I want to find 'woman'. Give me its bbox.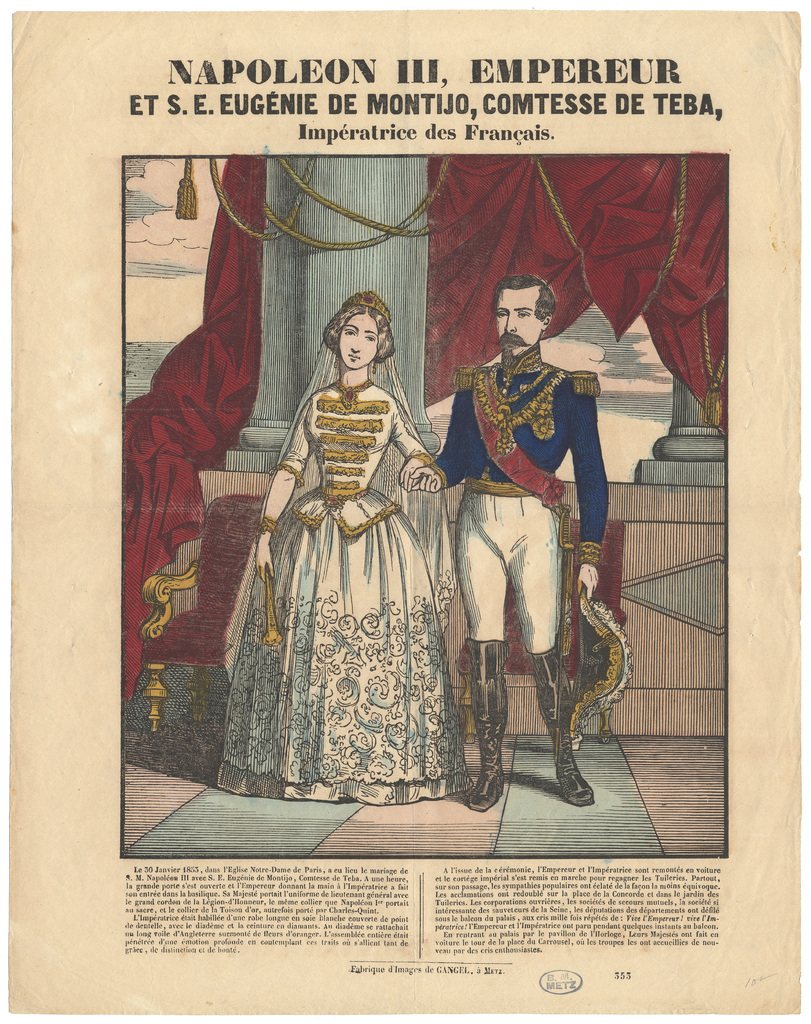
locate(216, 286, 485, 797).
